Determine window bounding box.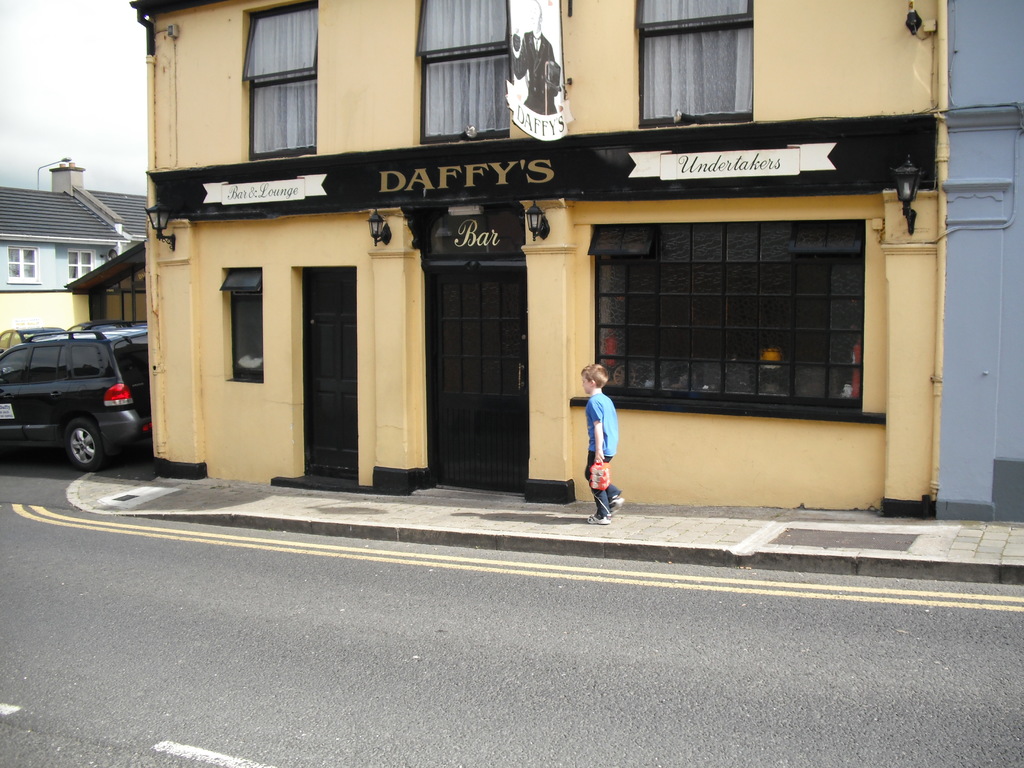
Determined: <box>8,246,42,278</box>.
